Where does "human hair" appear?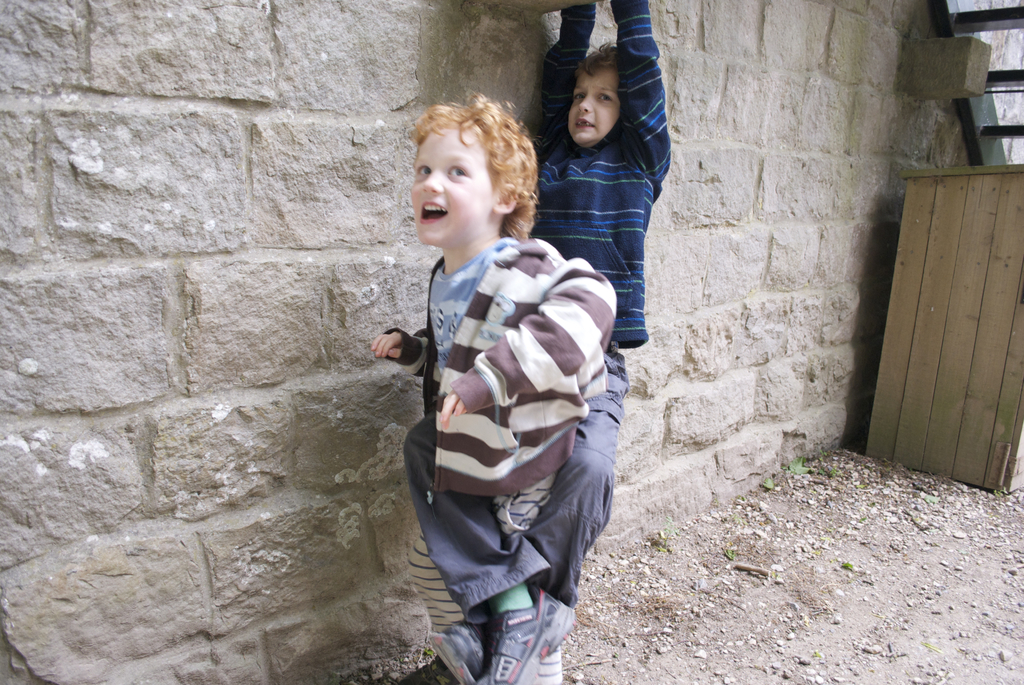
Appears at bbox=[410, 86, 542, 236].
